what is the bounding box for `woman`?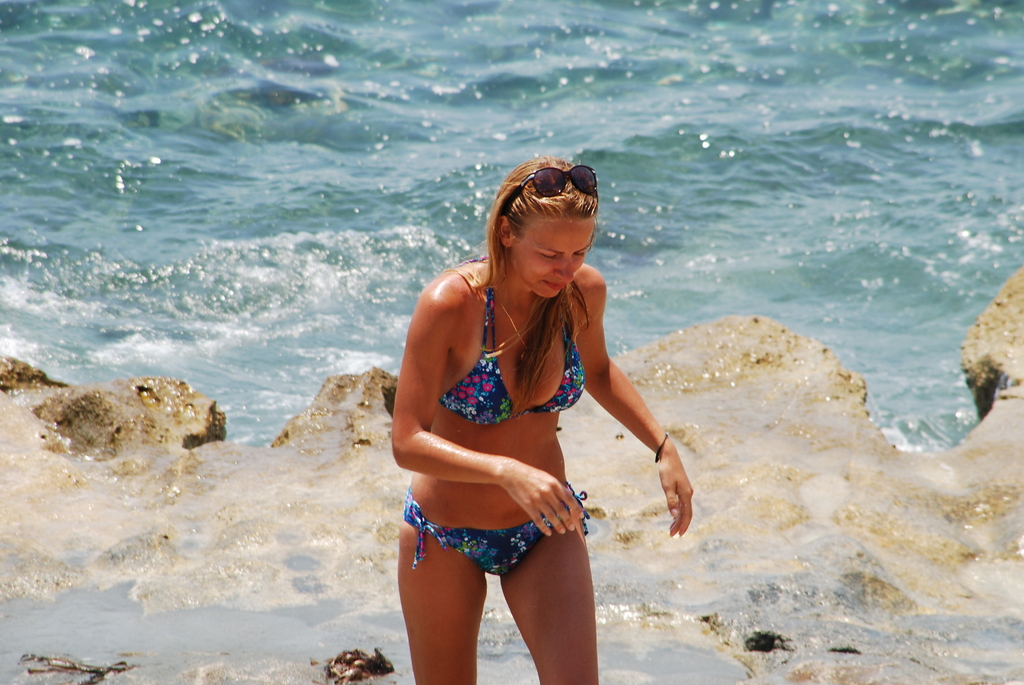
pyautogui.locateOnScreen(374, 139, 684, 684).
